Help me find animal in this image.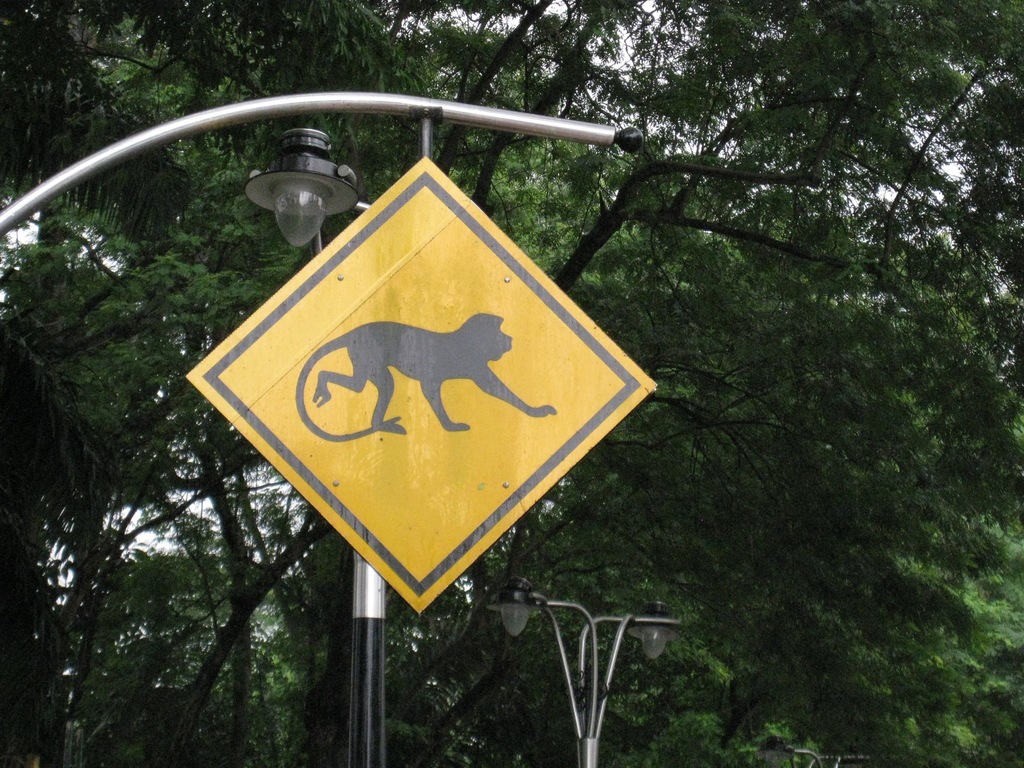
Found it: (left=297, top=316, right=554, bottom=442).
